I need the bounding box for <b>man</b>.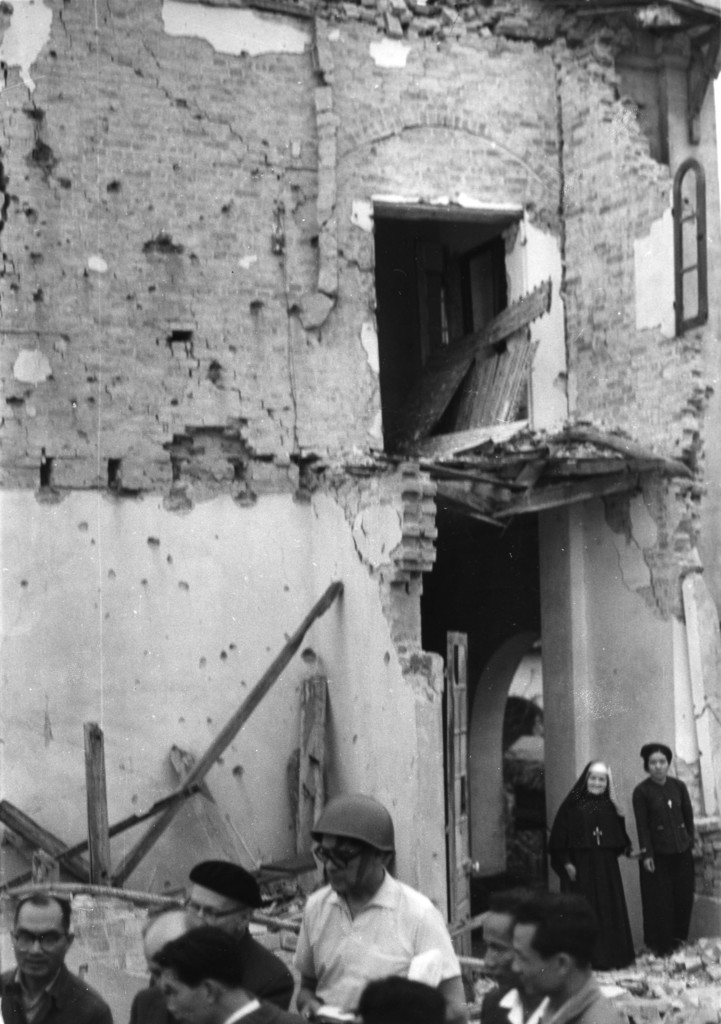
Here it is: [left=508, top=888, right=629, bottom=1023].
